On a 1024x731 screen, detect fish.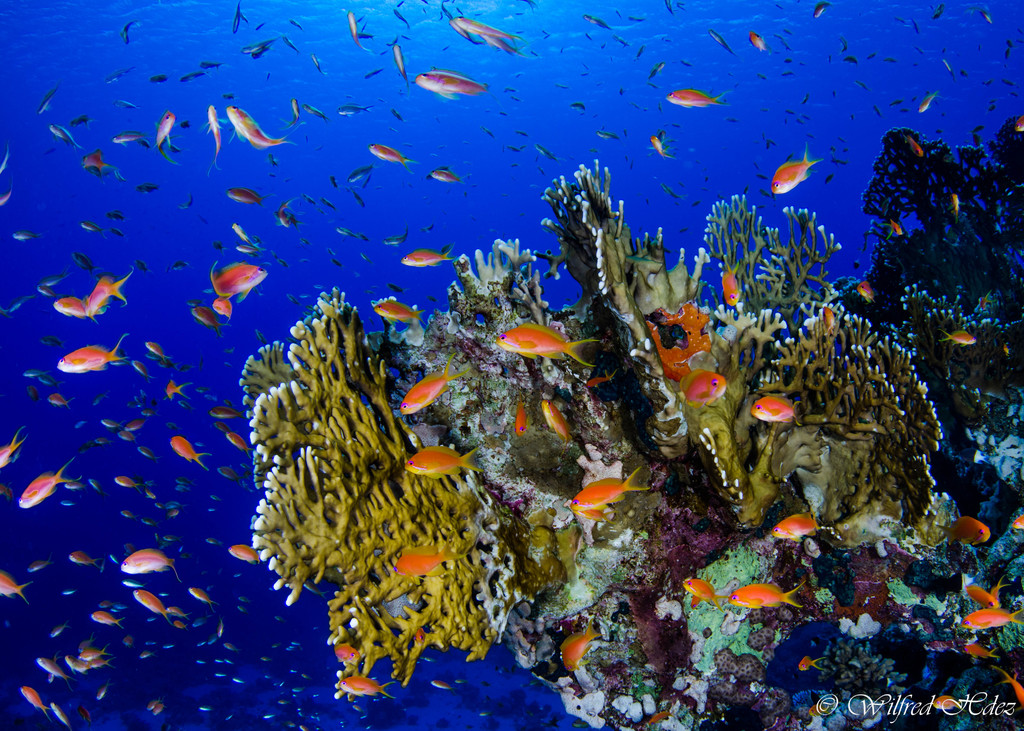
(0, 428, 20, 472).
